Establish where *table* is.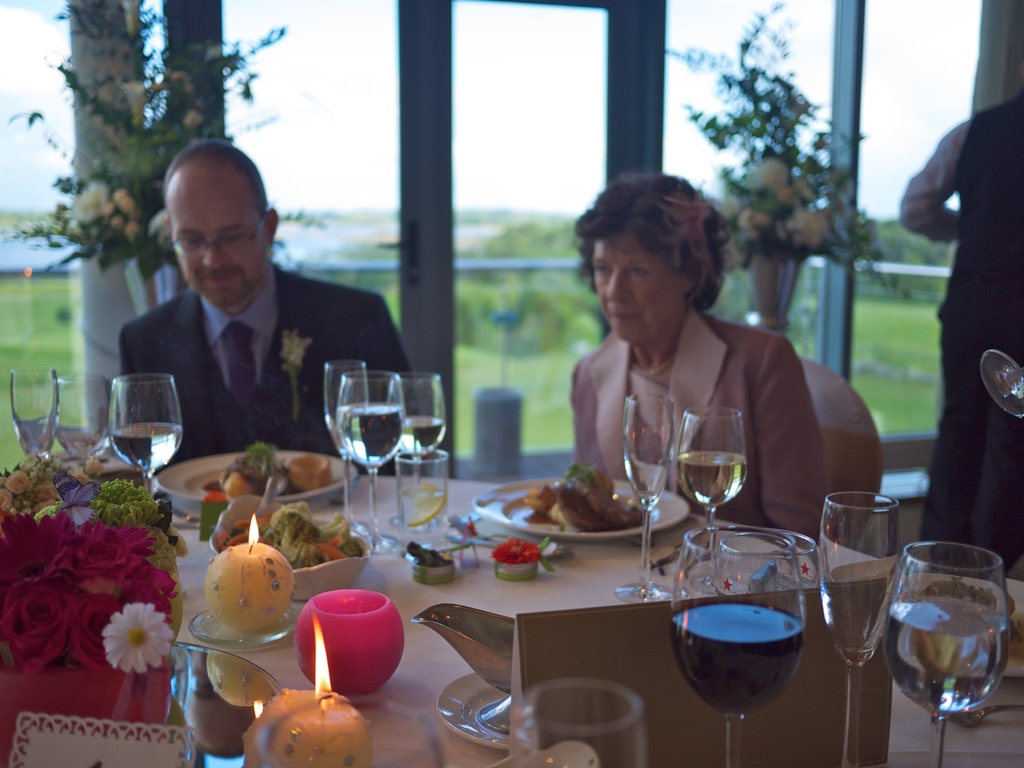
Established at <box>0,474,895,767</box>.
